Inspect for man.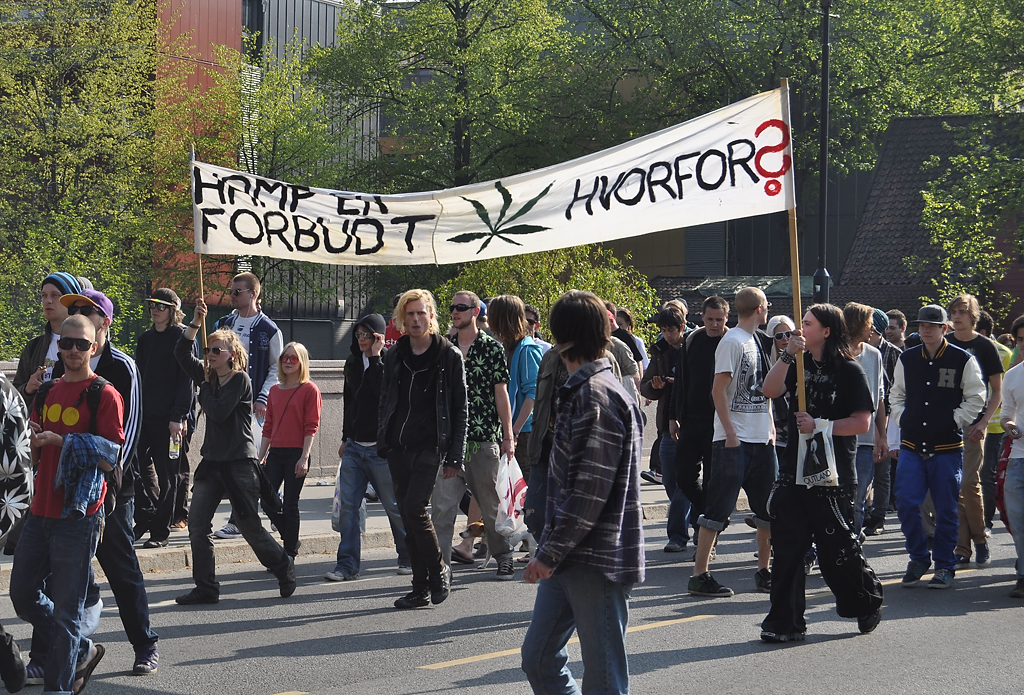
Inspection: (376,289,467,611).
